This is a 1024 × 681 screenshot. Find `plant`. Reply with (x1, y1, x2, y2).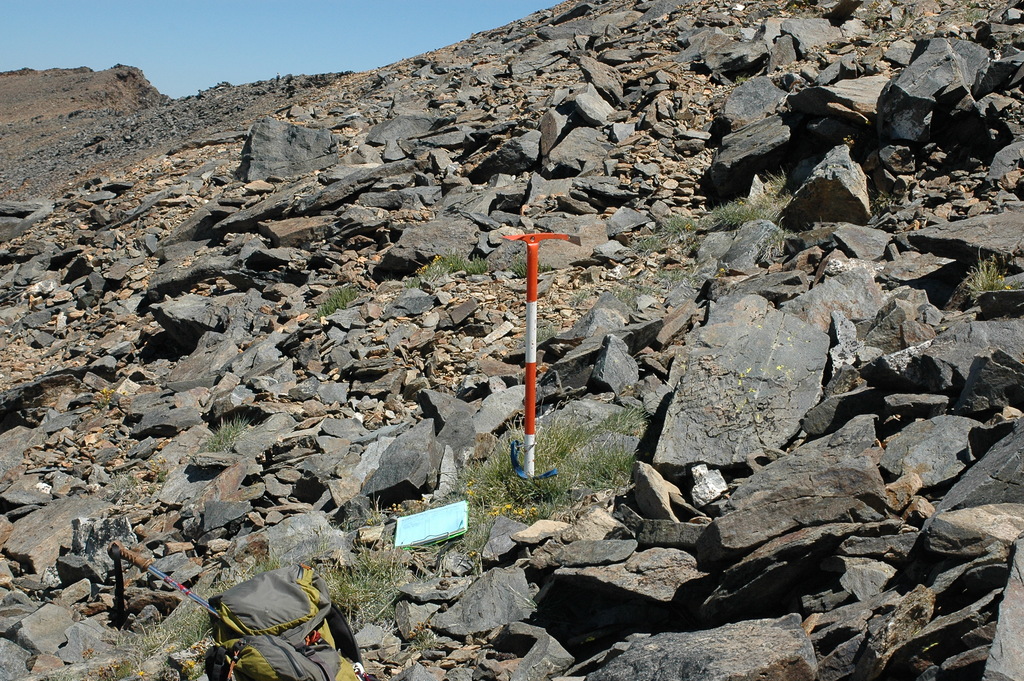
(896, 12, 912, 28).
